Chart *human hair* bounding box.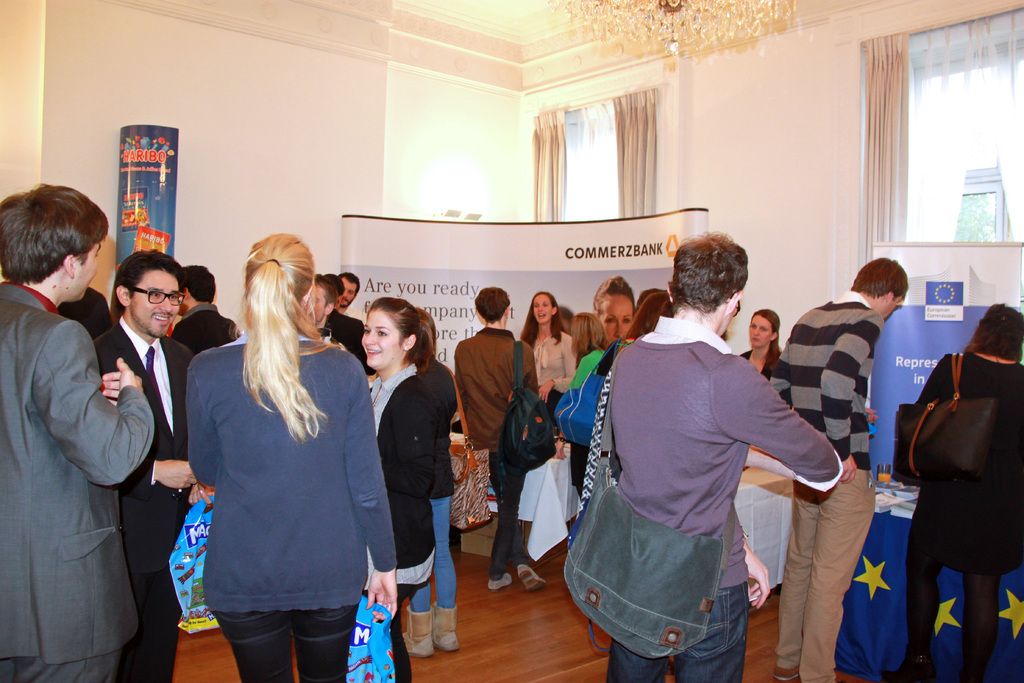
Charted: 323 273 347 297.
